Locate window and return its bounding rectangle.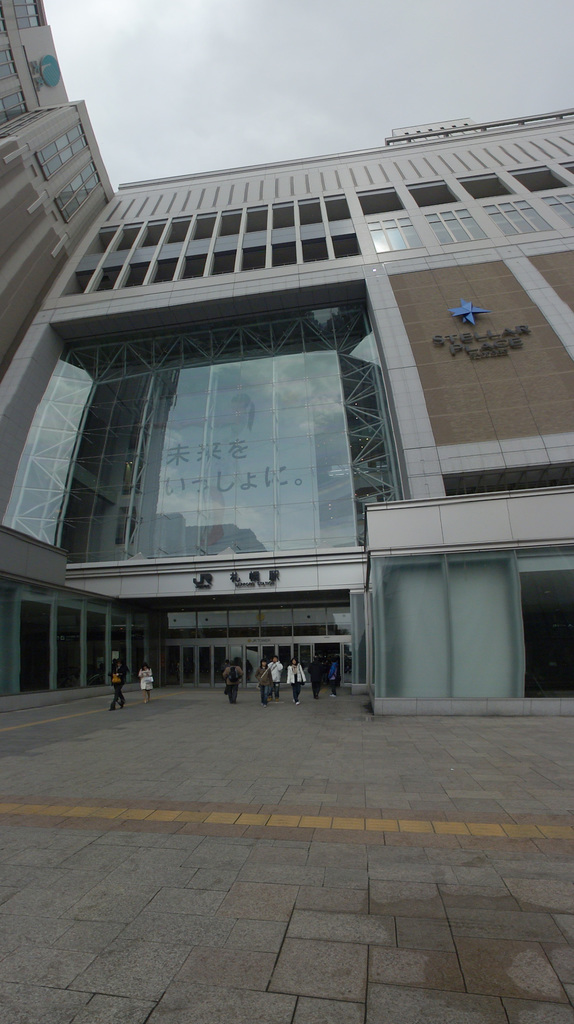
(369, 219, 433, 256).
